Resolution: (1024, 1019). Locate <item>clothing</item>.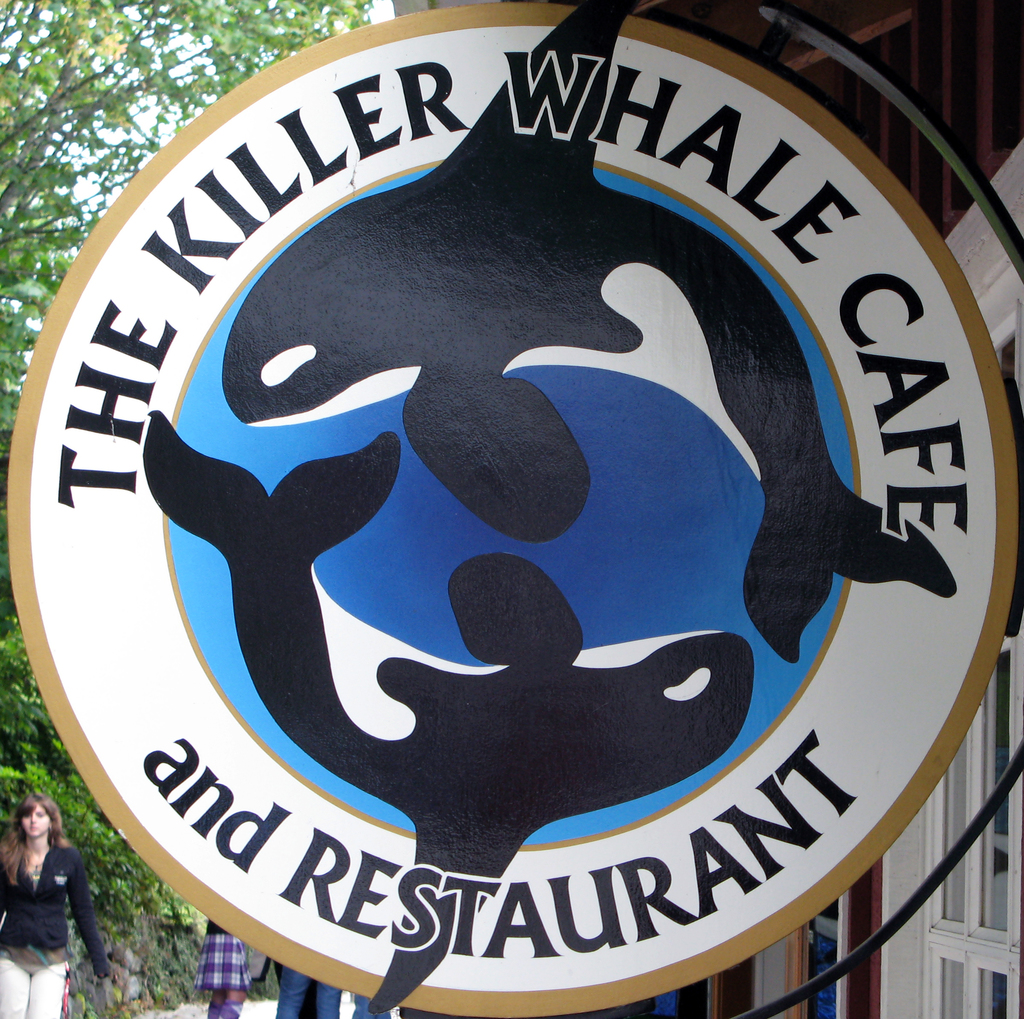
x1=271, y1=965, x2=341, y2=1018.
